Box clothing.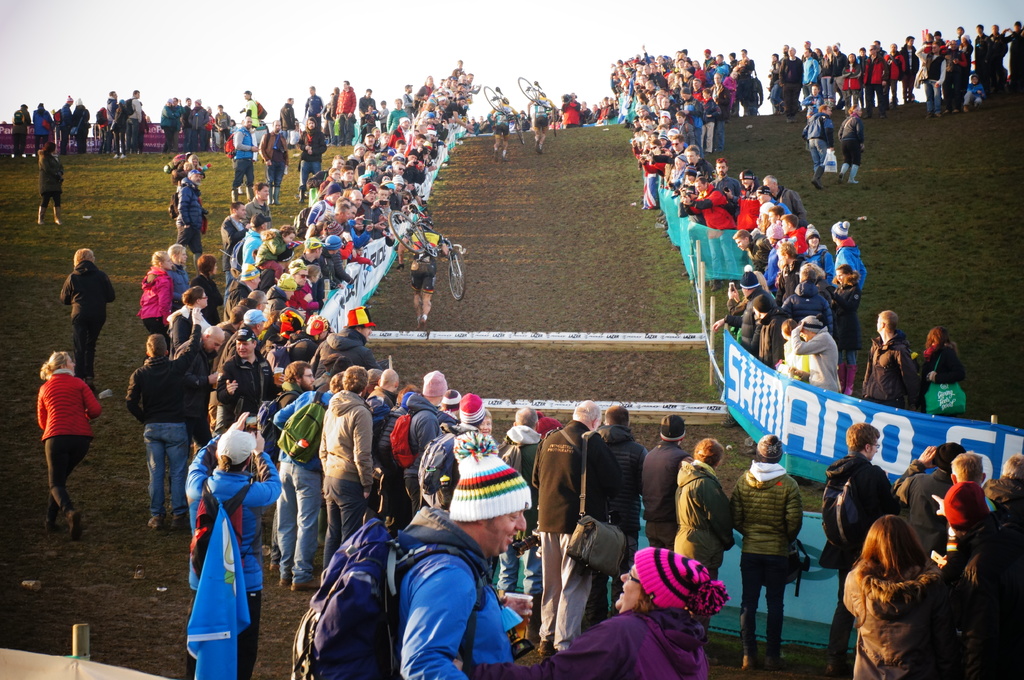
(x1=497, y1=436, x2=536, y2=499).
